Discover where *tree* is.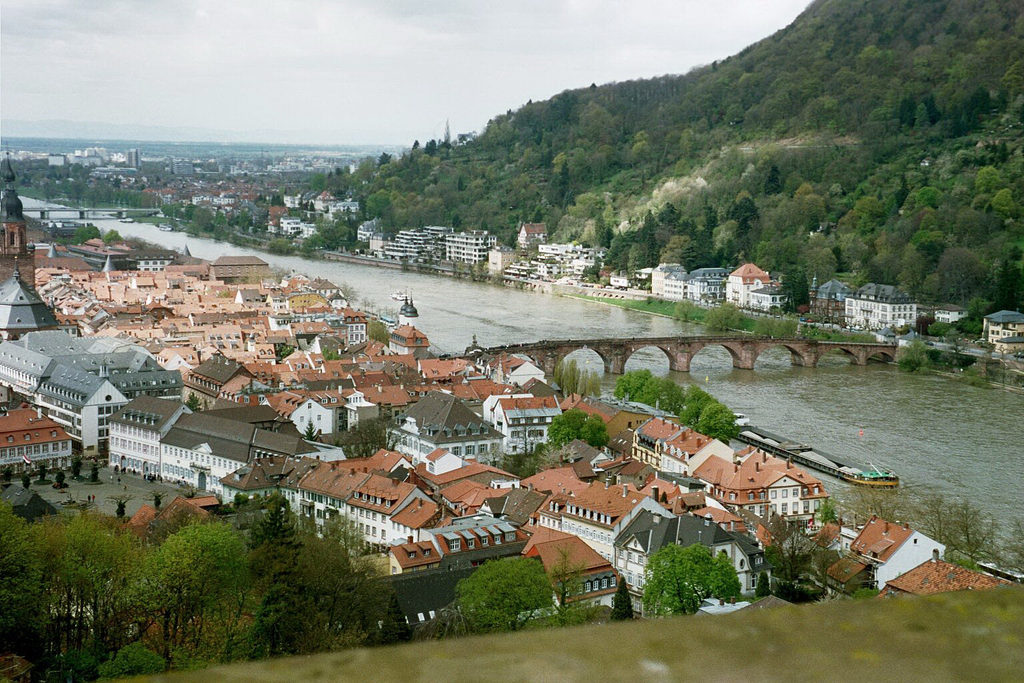
Discovered at (x1=137, y1=504, x2=203, y2=551).
